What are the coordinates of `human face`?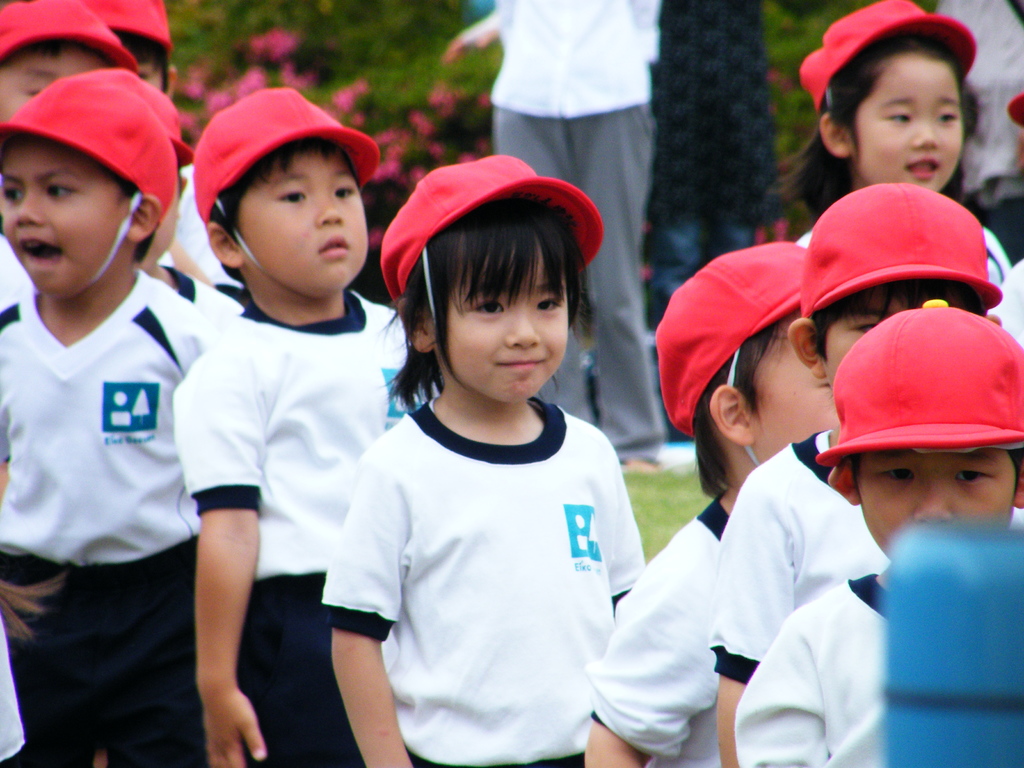
pyautogui.locateOnScreen(237, 150, 367, 300).
